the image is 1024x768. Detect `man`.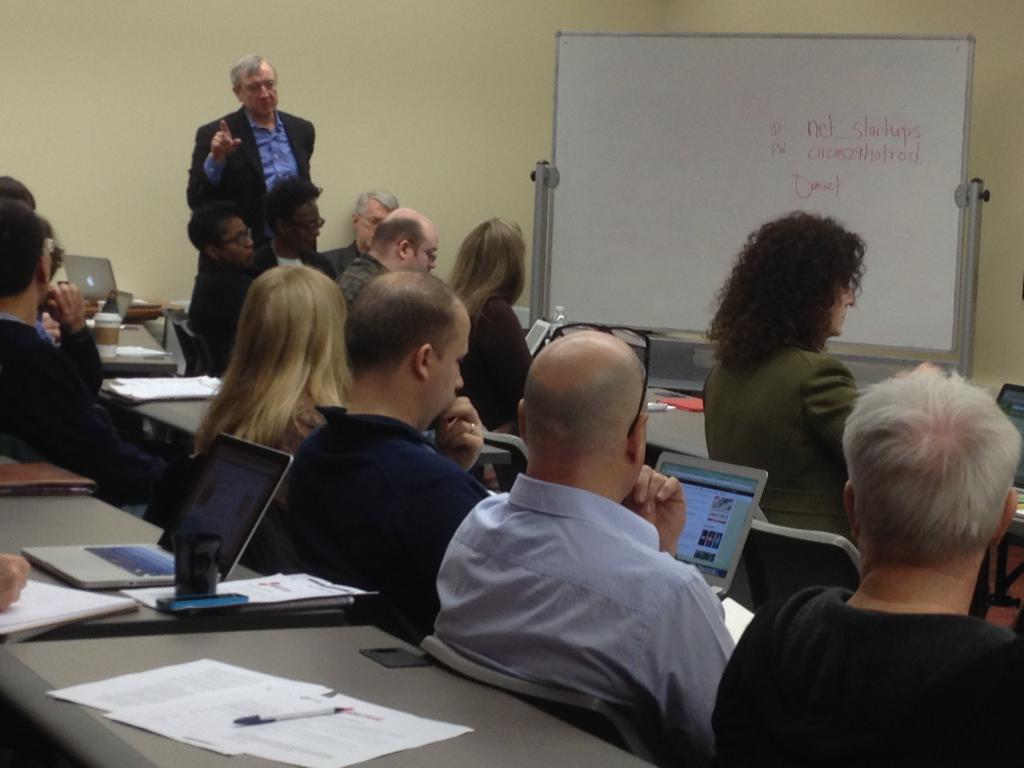
Detection: <region>251, 170, 340, 311</region>.
